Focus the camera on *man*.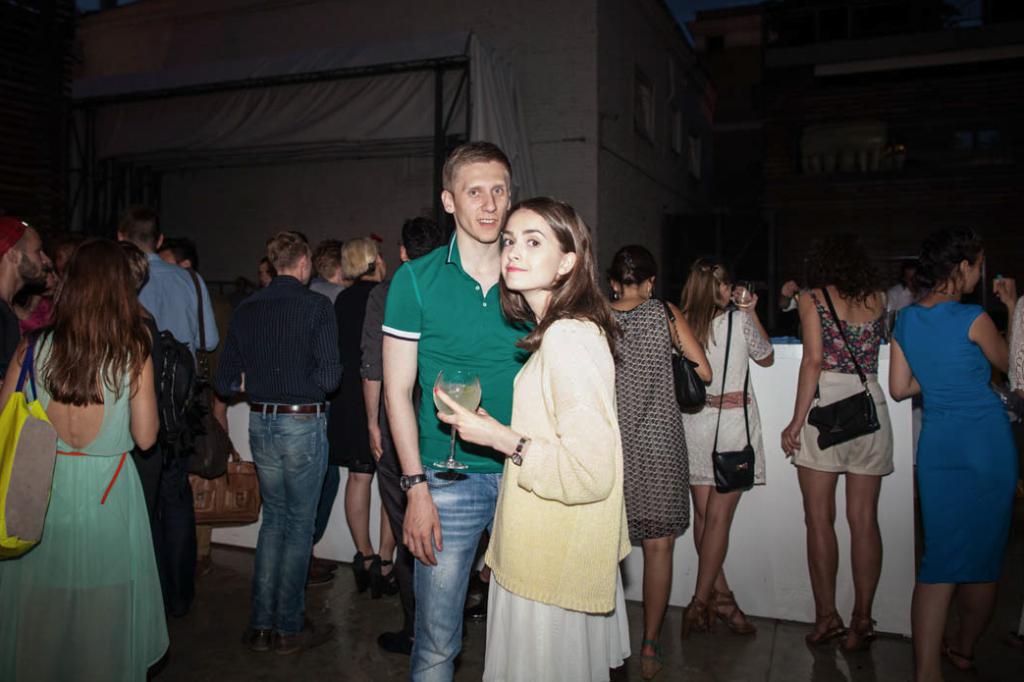
Focus region: (201,222,349,644).
